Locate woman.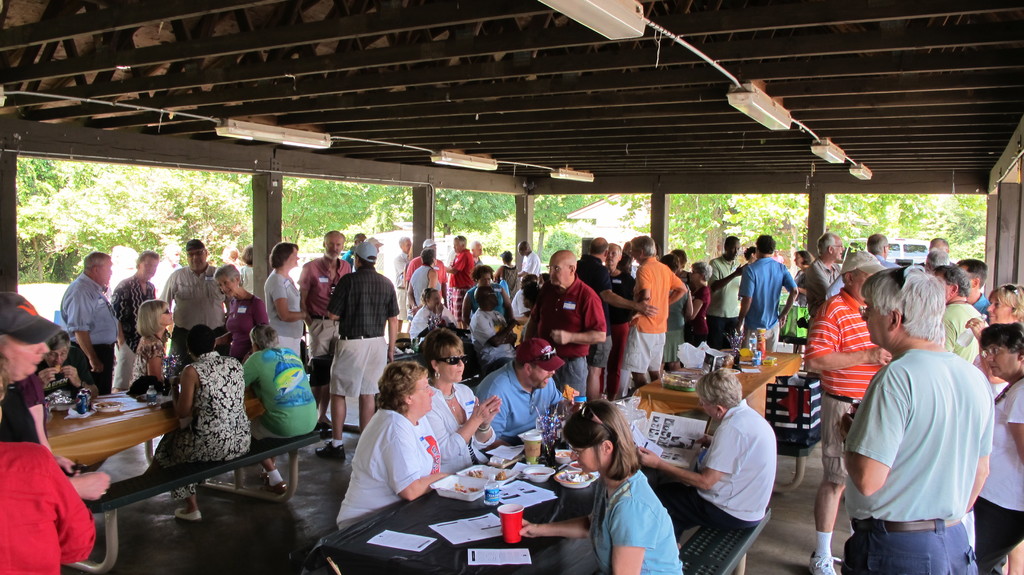
Bounding box: box(789, 248, 819, 302).
